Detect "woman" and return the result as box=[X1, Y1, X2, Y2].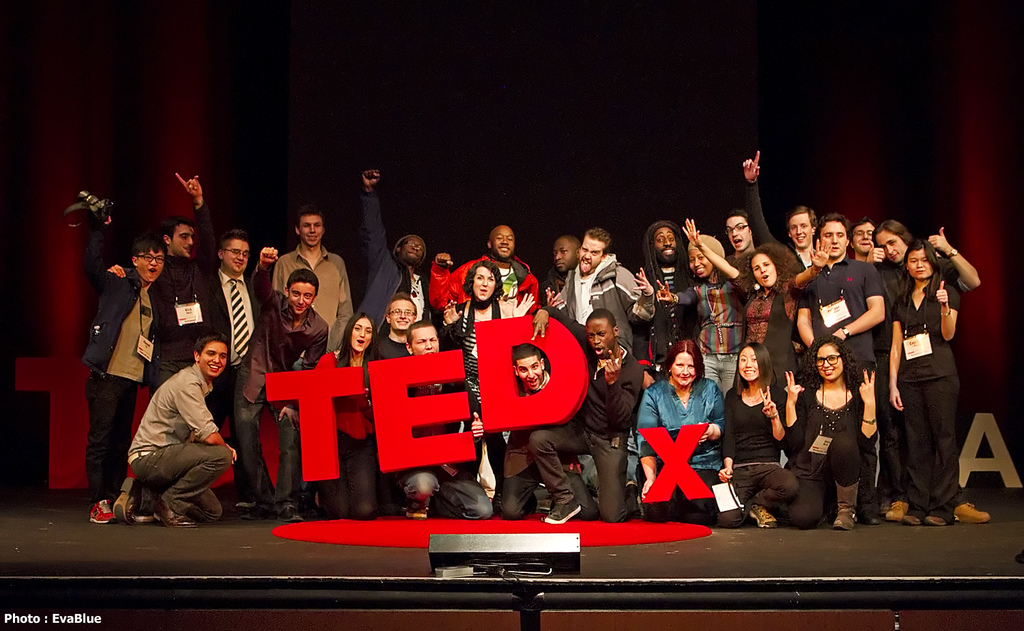
box=[680, 215, 829, 395].
